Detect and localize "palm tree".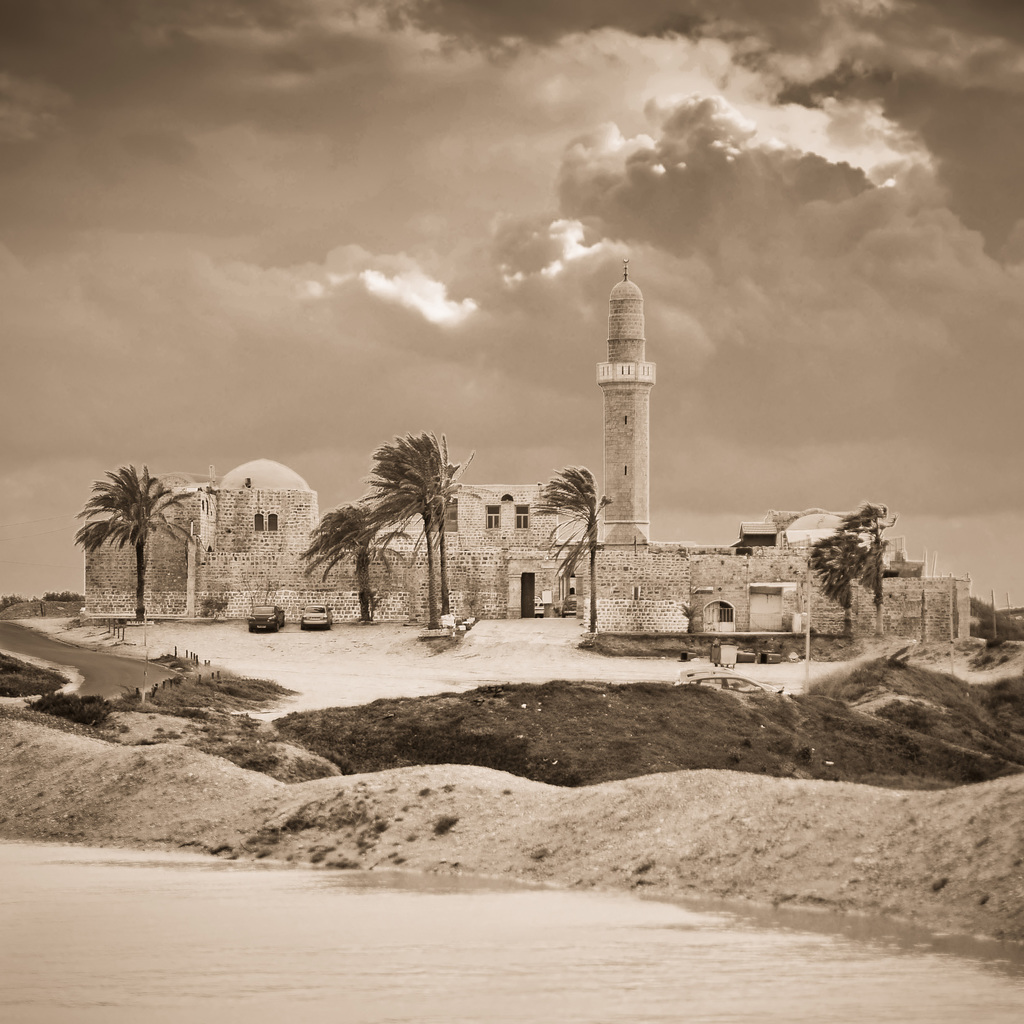
Localized at crop(290, 496, 384, 629).
